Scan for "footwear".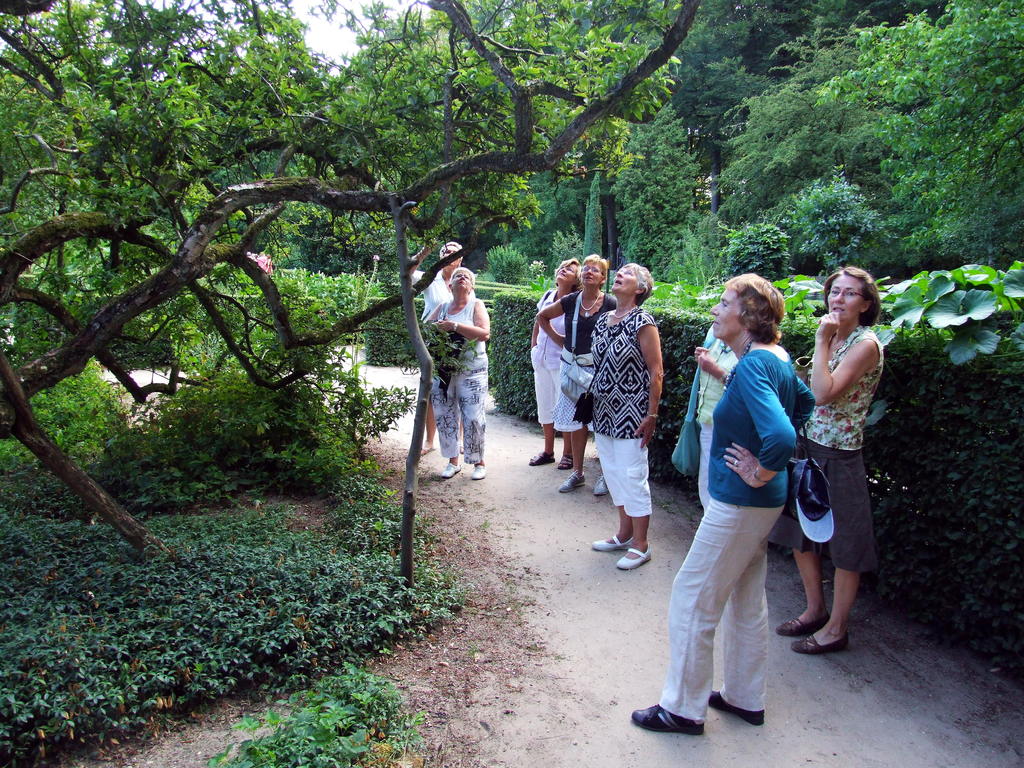
Scan result: bbox=(559, 455, 571, 474).
